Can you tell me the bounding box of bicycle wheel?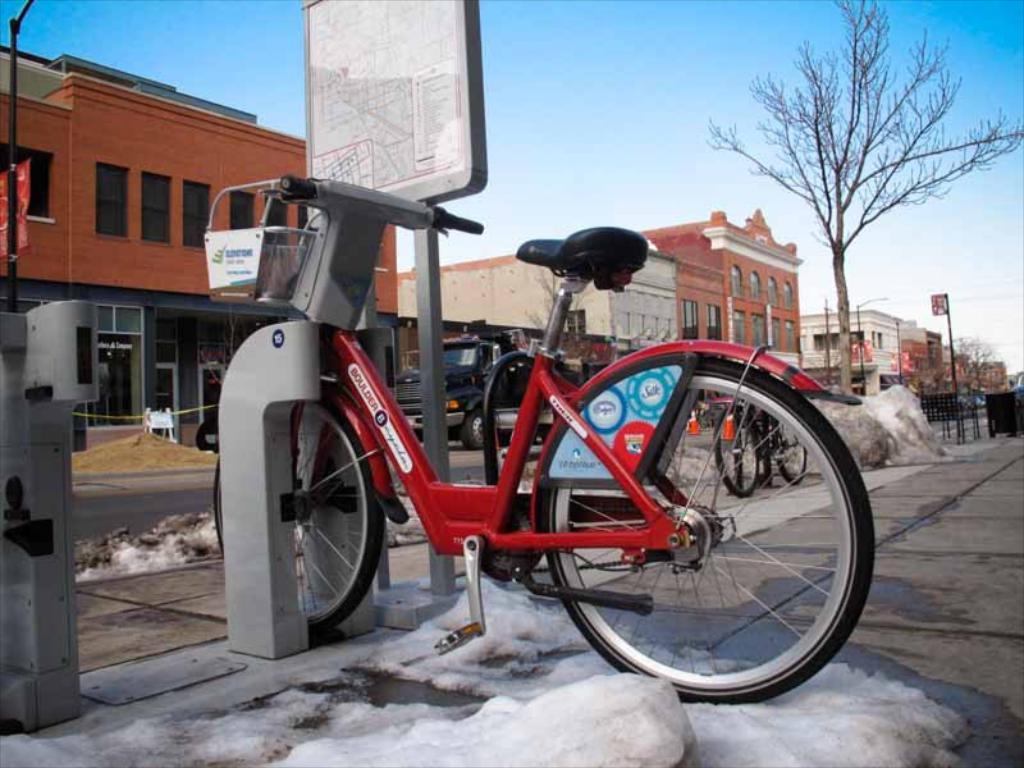
bbox(776, 415, 806, 486).
